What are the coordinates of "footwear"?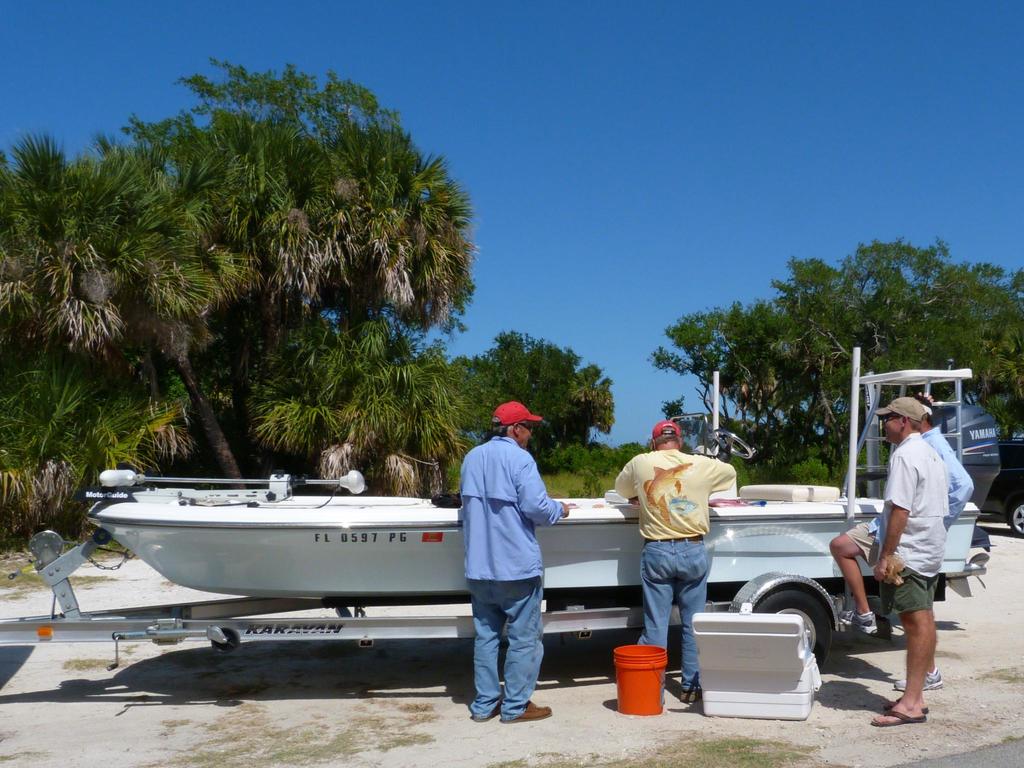
box=[838, 610, 883, 637].
